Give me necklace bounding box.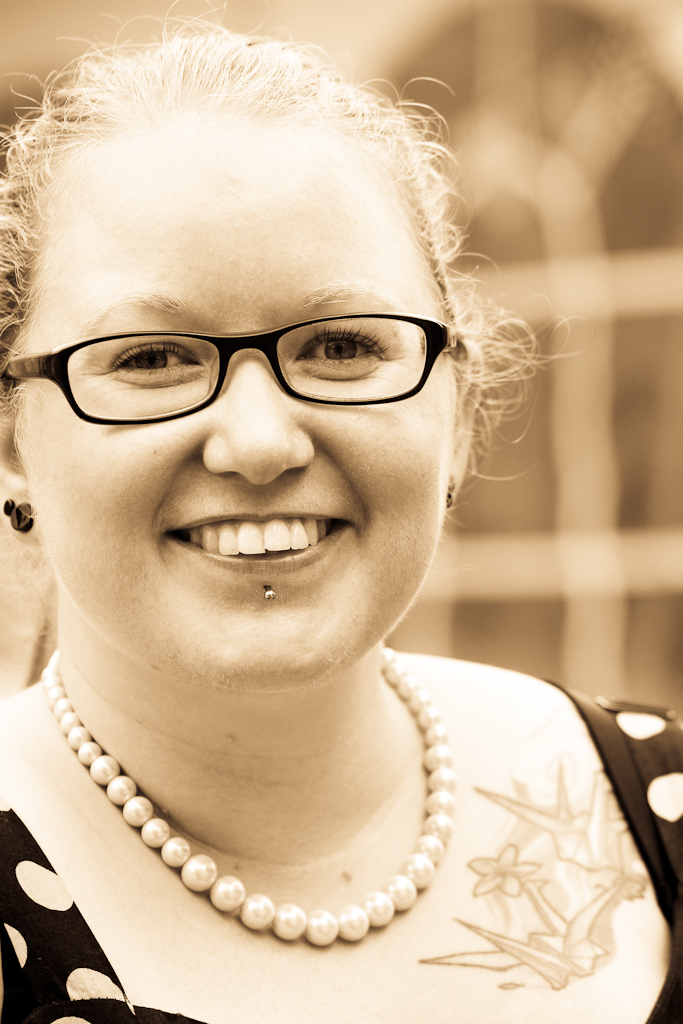
(x1=25, y1=680, x2=481, y2=967).
